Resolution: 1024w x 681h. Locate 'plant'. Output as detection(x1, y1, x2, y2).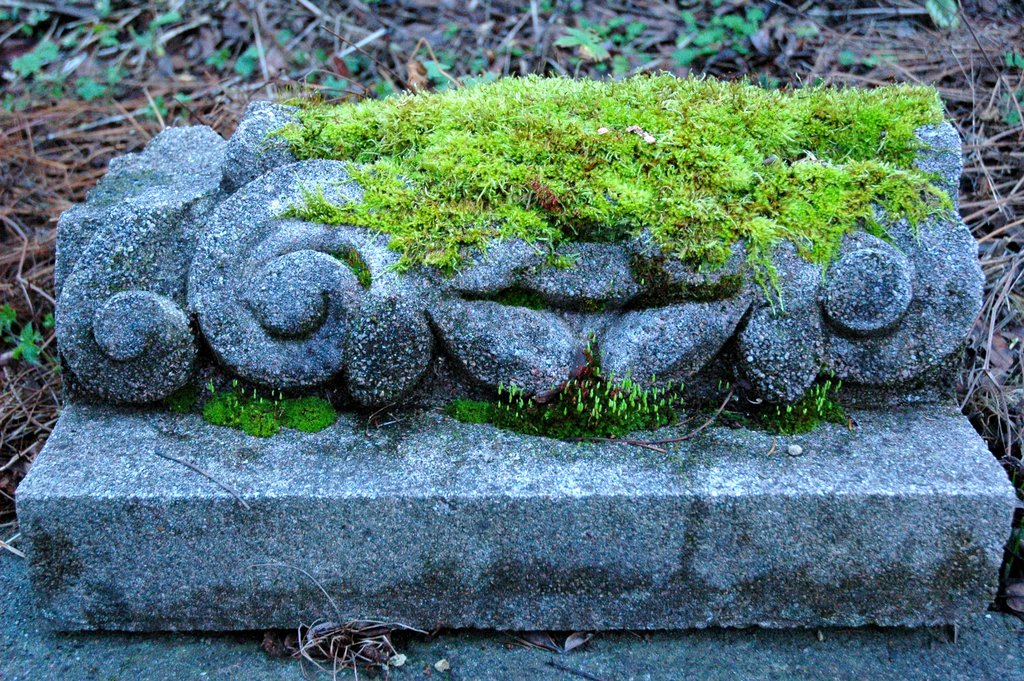
detection(721, 9, 755, 35).
